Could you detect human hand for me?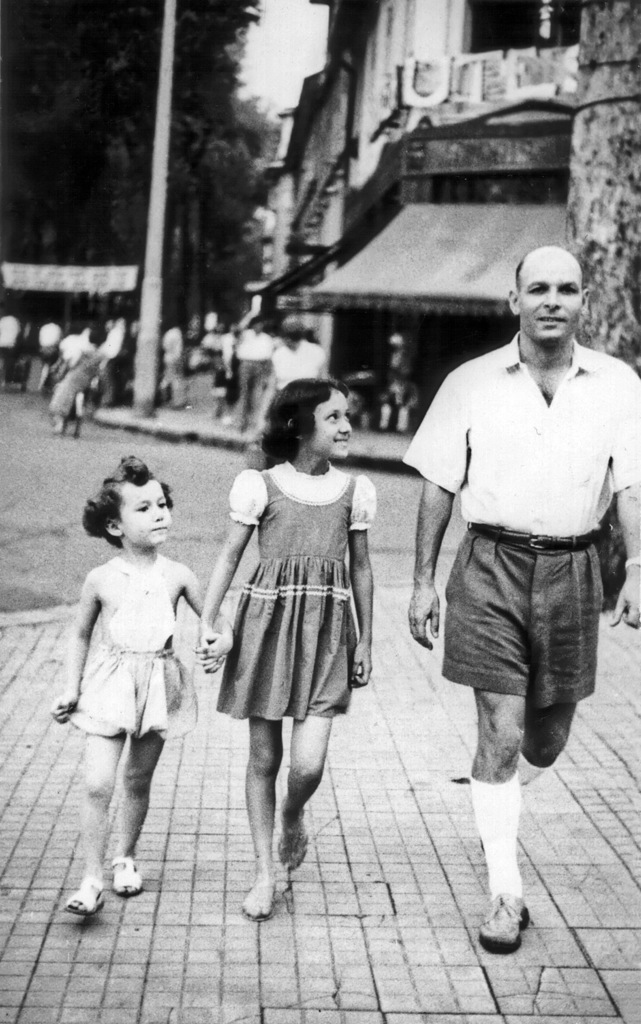
Detection result: x1=45, y1=691, x2=78, y2=727.
